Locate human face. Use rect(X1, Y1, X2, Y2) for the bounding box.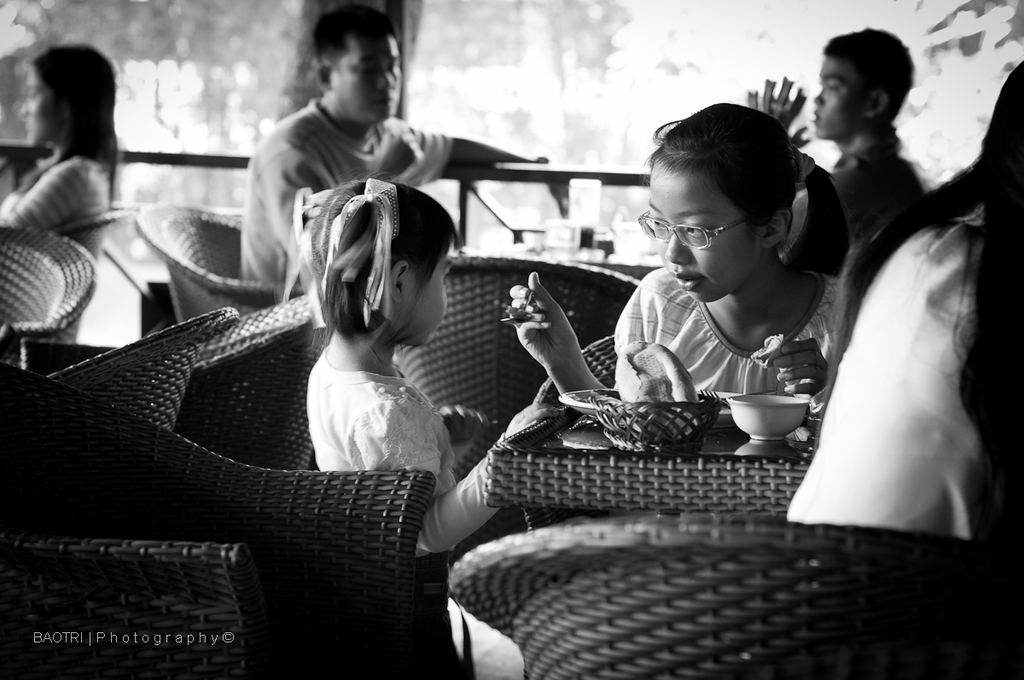
rect(20, 61, 61, 151).
